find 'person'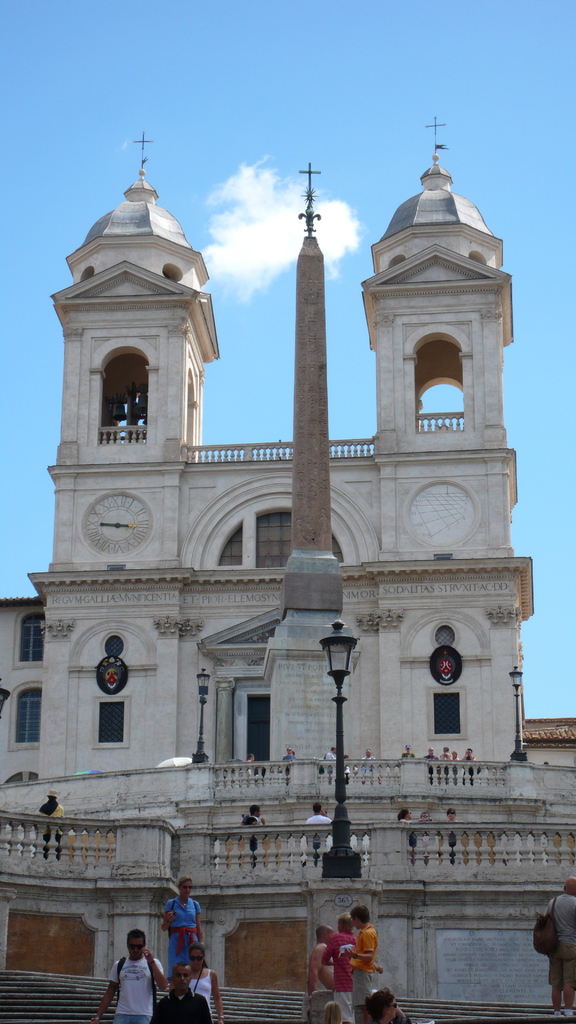
bbox=(331, 922, 353, 1023)
